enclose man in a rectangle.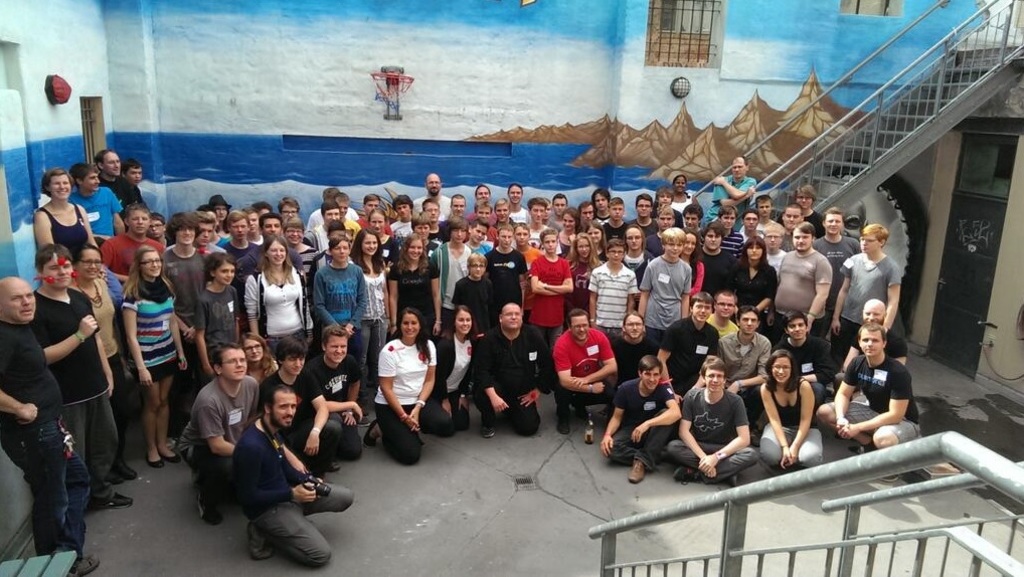
Rect(698, 217, 730, 284).
